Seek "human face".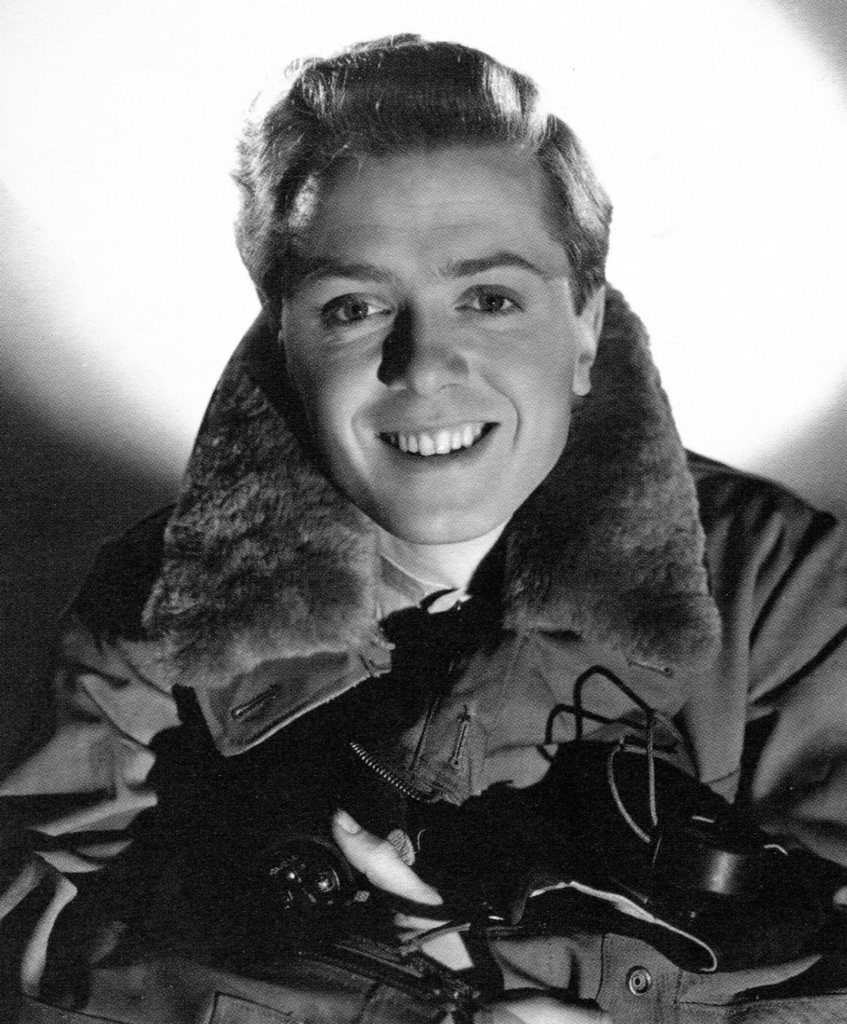
locate(280, 143, 587, 548).
